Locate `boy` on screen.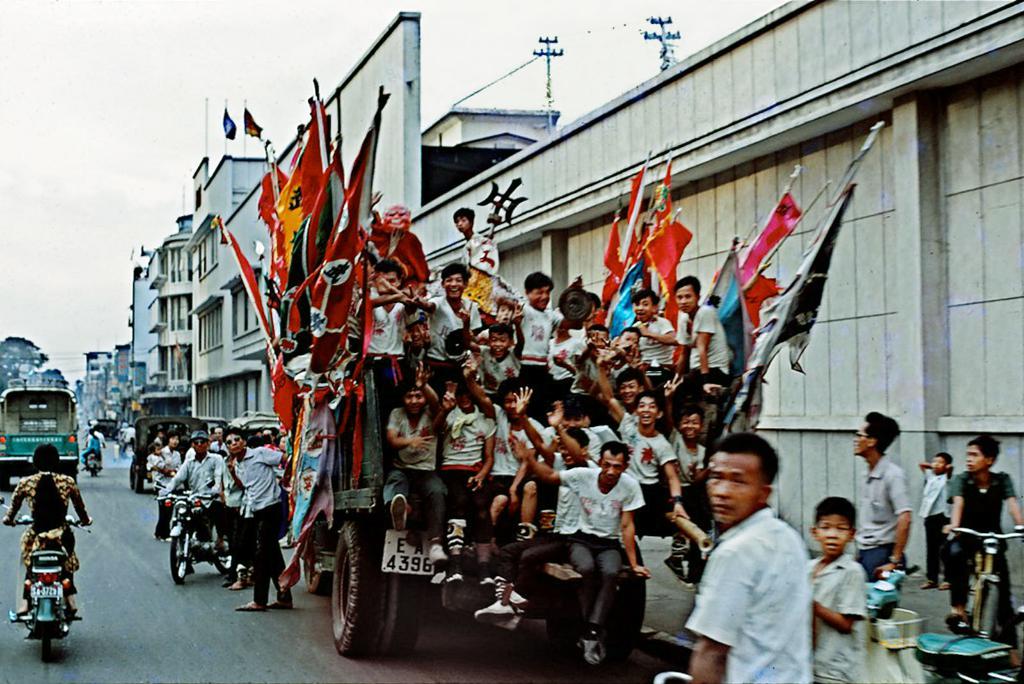
On screen at bbox=(808, 499, 868, 683).
